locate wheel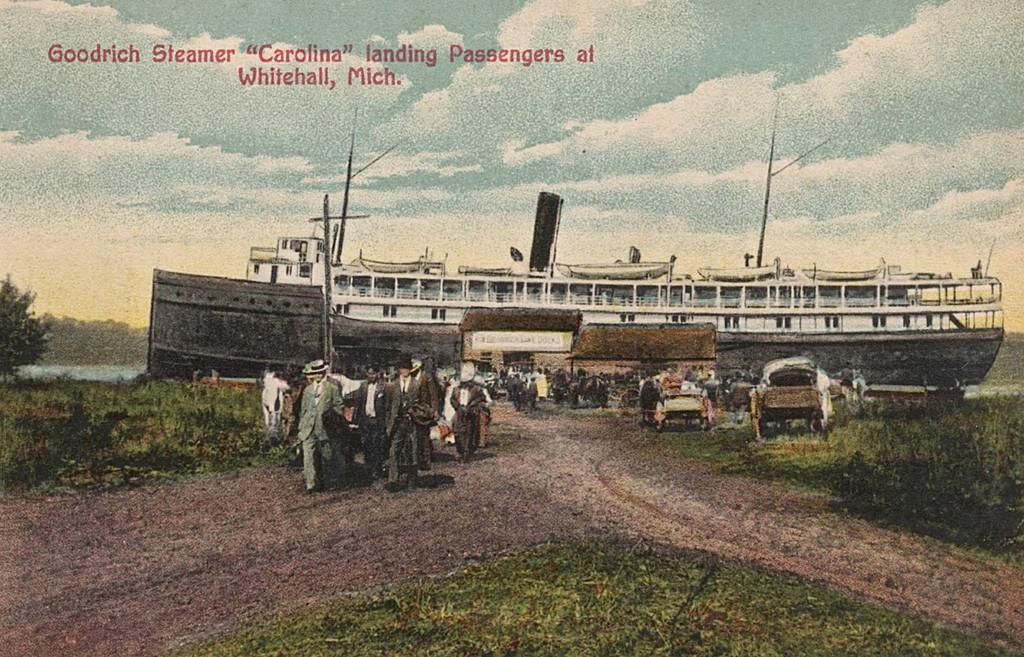
[751,396,762,438]
